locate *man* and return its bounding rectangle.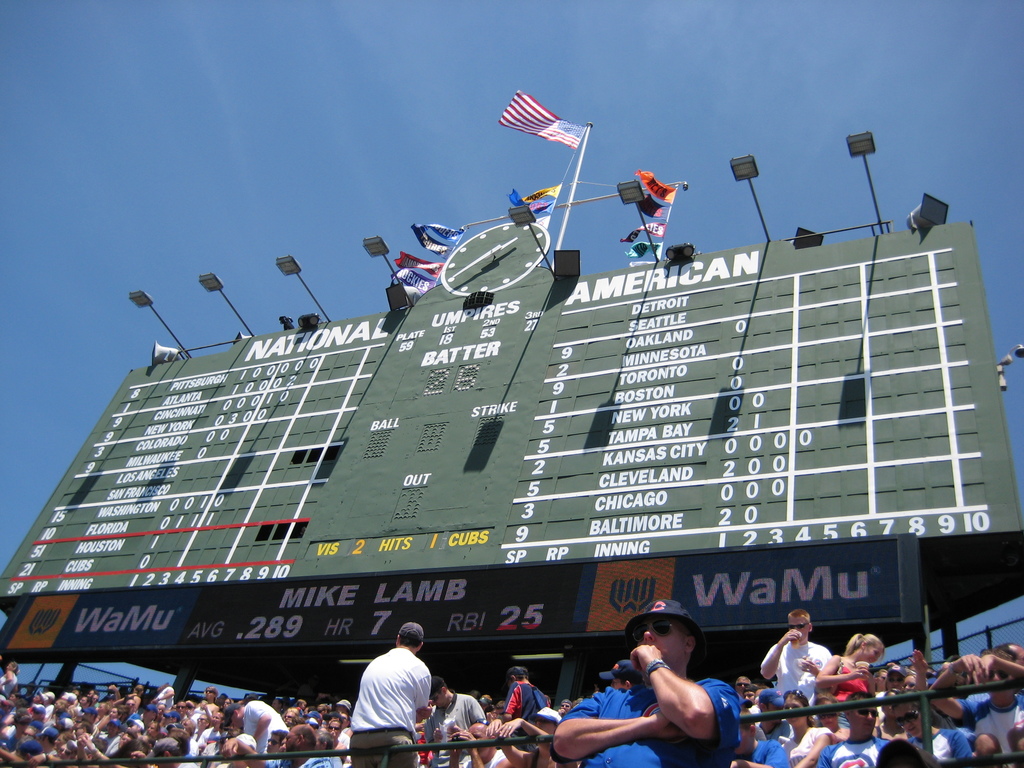
left=223, top=703, right=287, bottom=740.
